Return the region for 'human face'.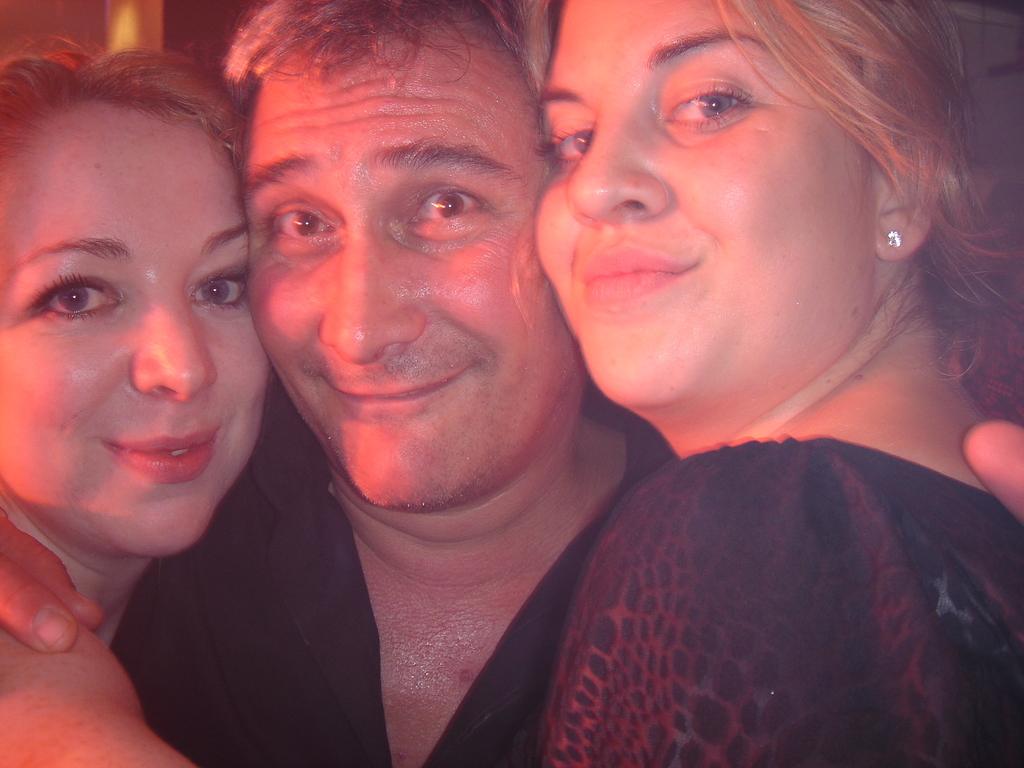
detection(0, 95, 280, 549).
